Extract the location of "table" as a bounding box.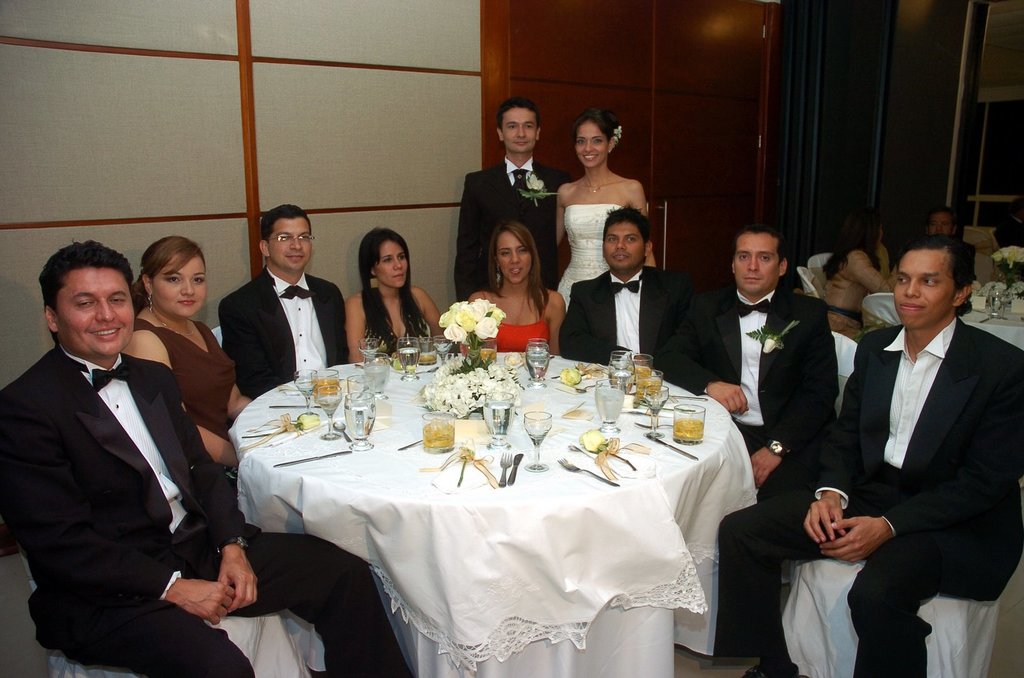
(left=213, top=341, right=785, bottom=670).
